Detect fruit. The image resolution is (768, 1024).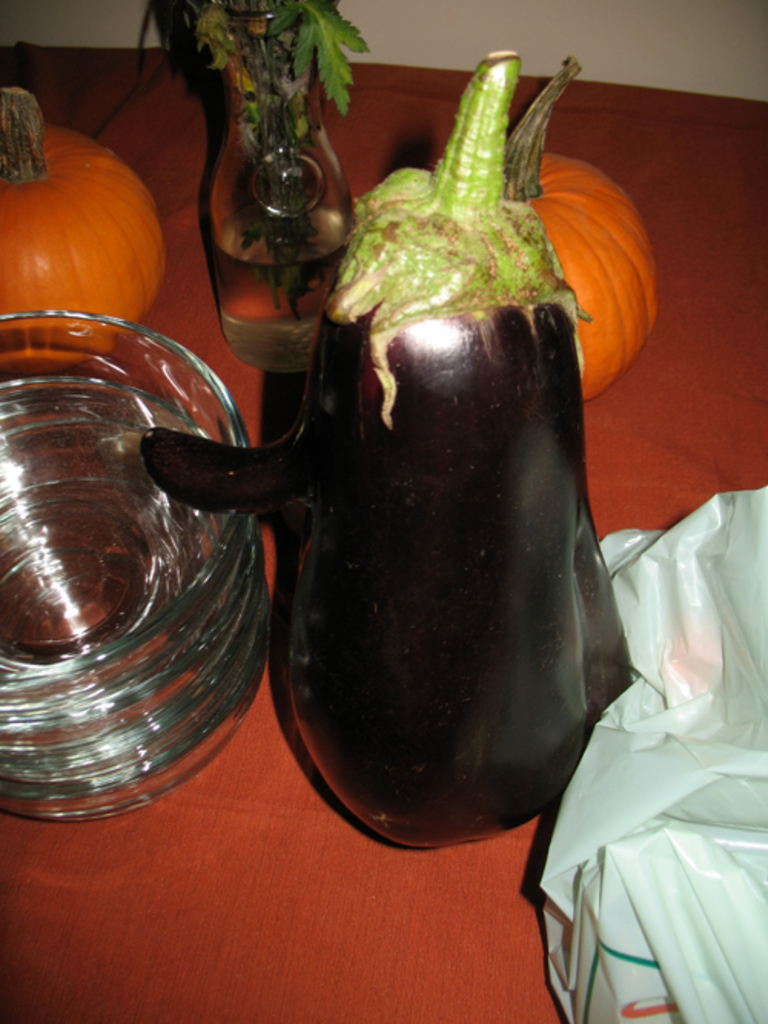
left=502, top=77, right=659, bottom=396.
